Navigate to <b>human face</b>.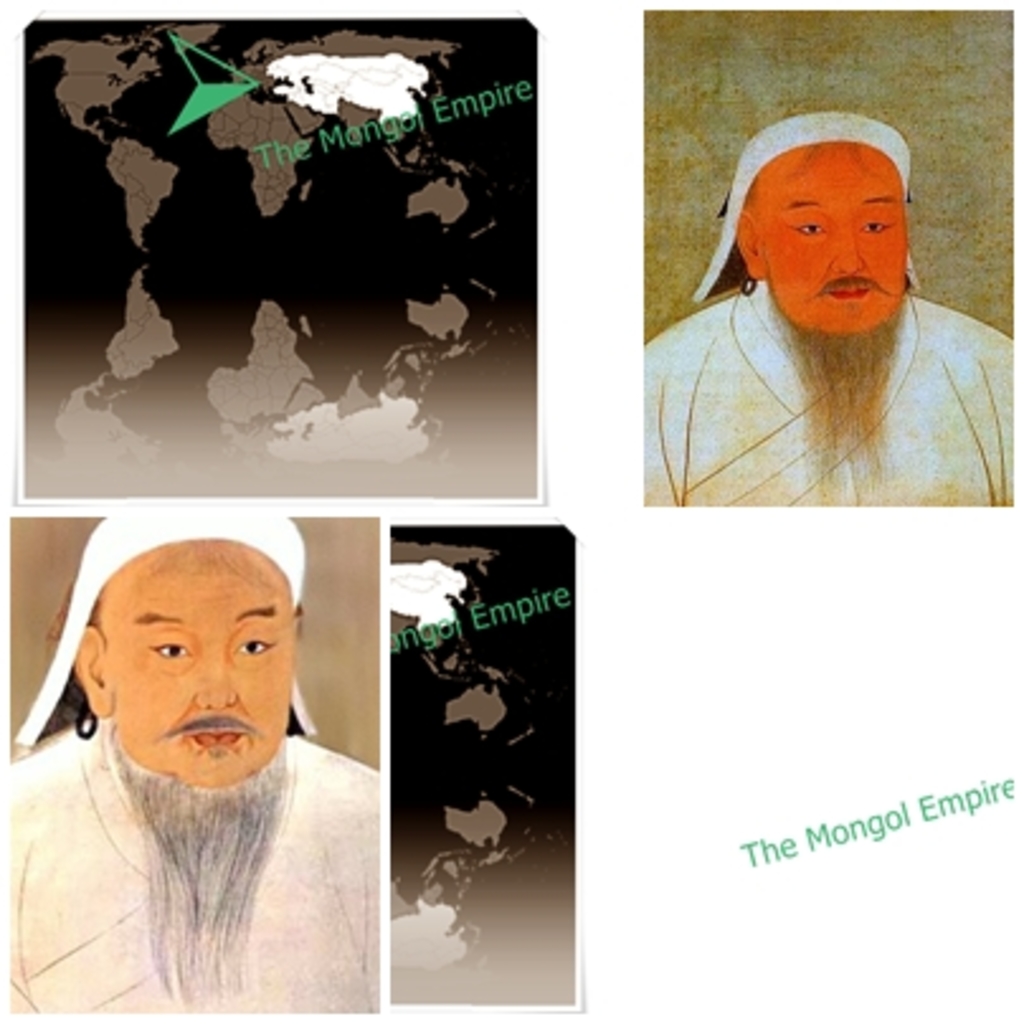
Navigation target: [x1=753, y1=139, x2=902, y2=332].
